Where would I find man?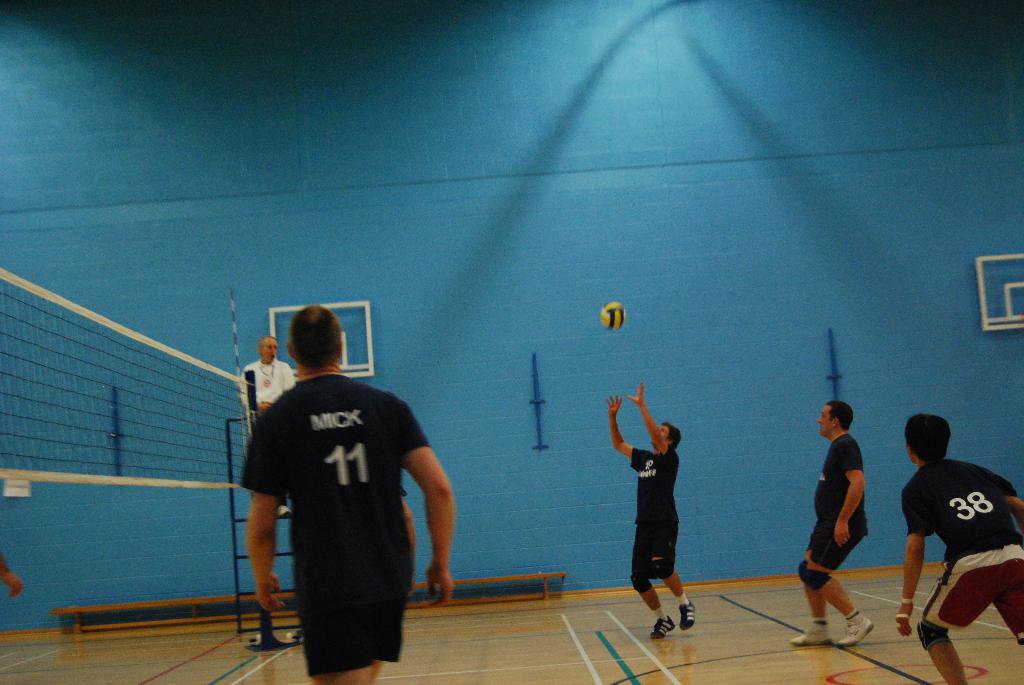
At box(241, 336, 300, 515).
